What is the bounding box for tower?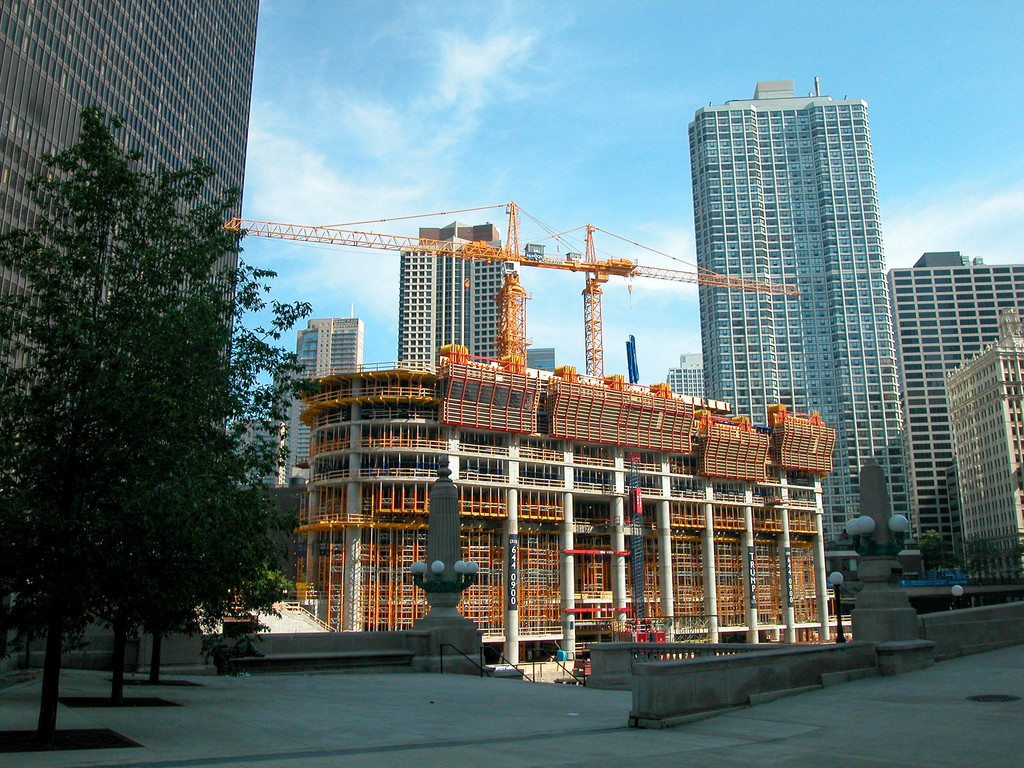
region(403, 224, 499, 371).
